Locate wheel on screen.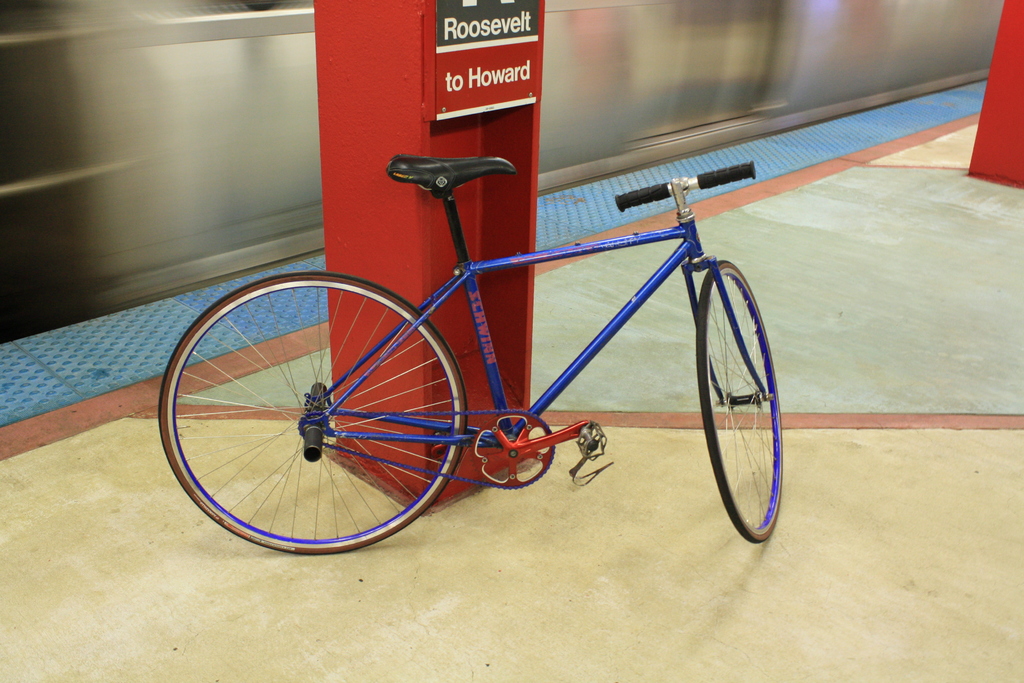
On screen at box=[694, 259, 785, 548].
